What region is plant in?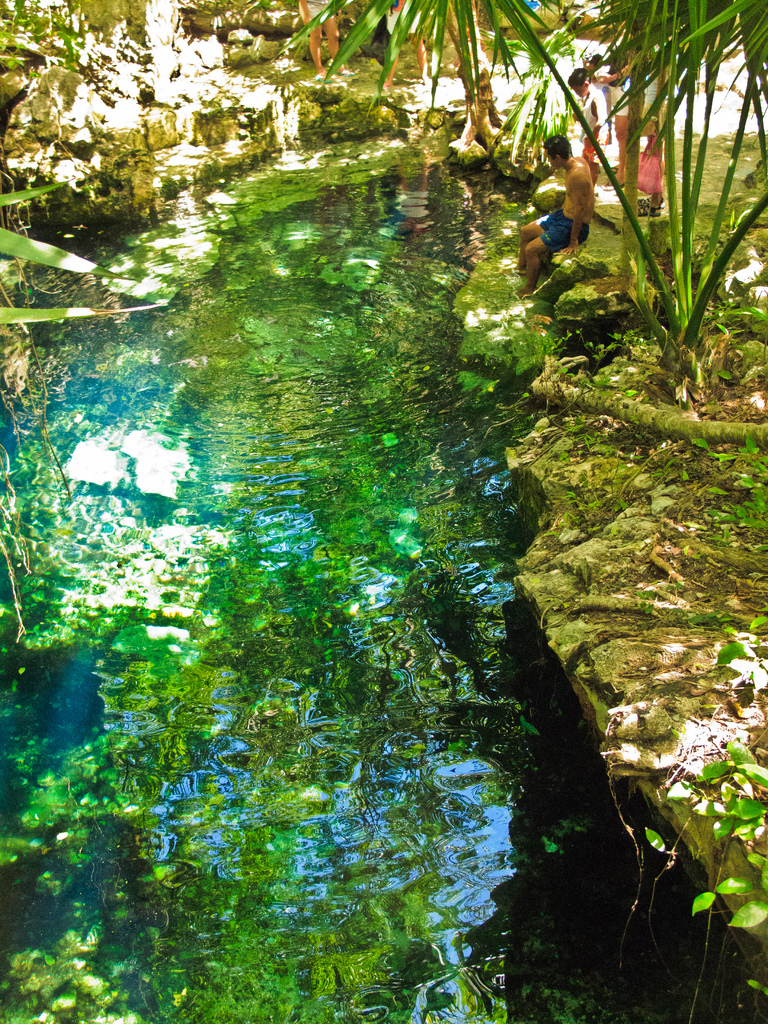
BBox(460, 305, 555, 412).
